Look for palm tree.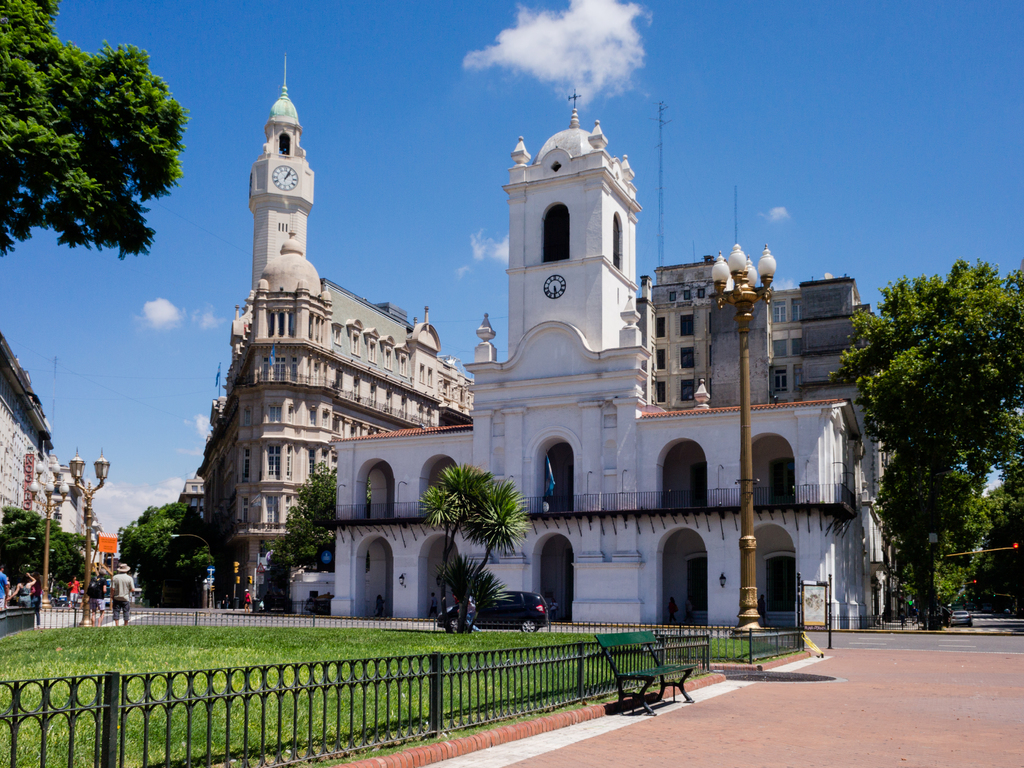
Found: x1=413 y1=461 x2=529 y2=637.
